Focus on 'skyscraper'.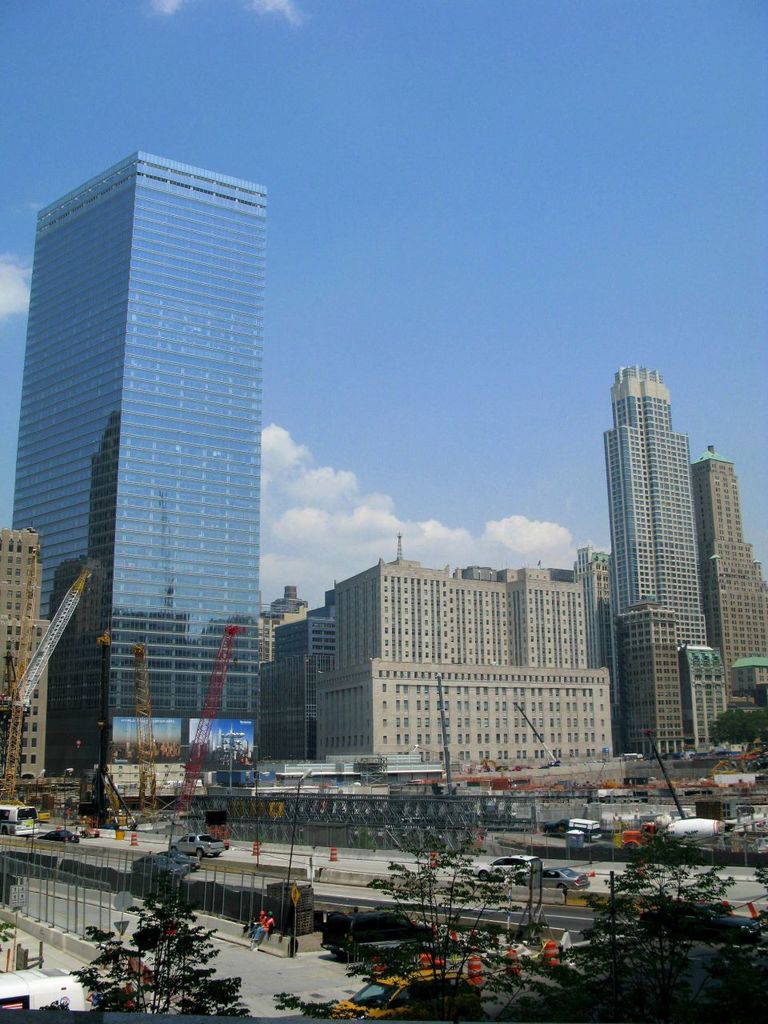
Focused at crop(10, 145, 275, 805).
